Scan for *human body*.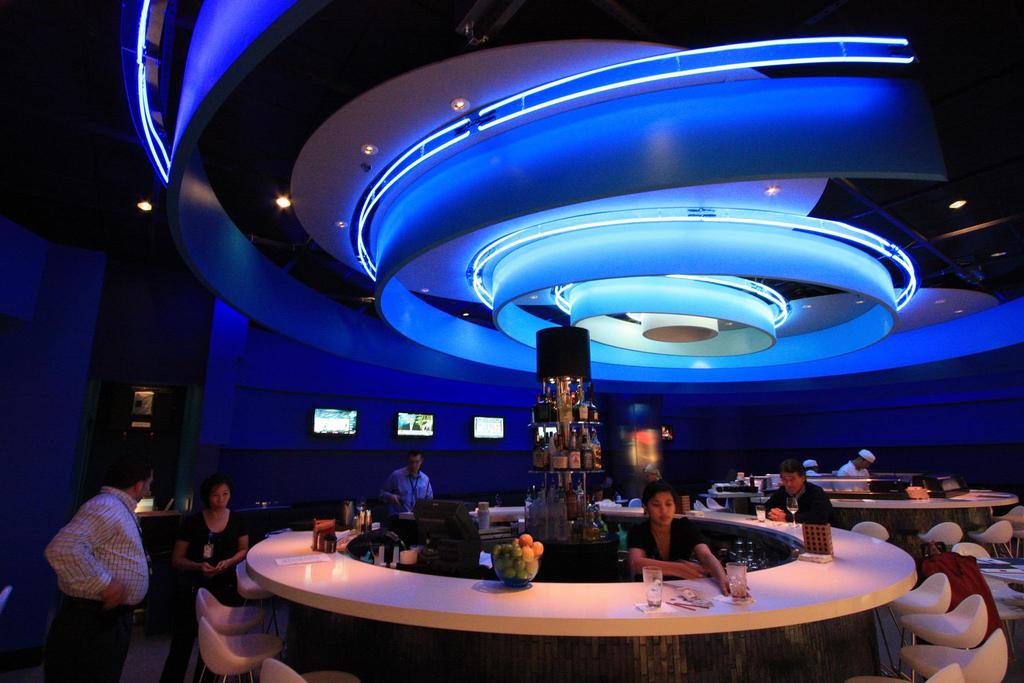
Scan result: rect(763, 463, 828, 534).
